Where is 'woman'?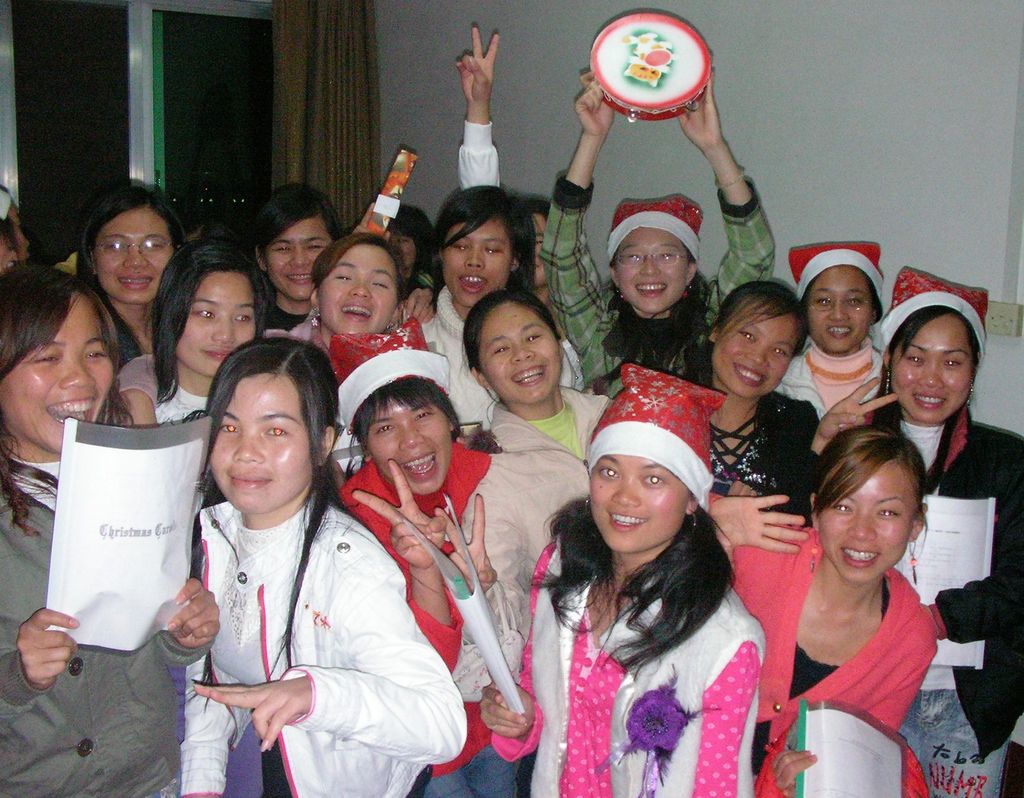
l=184, t=338, r=473, b=797.
